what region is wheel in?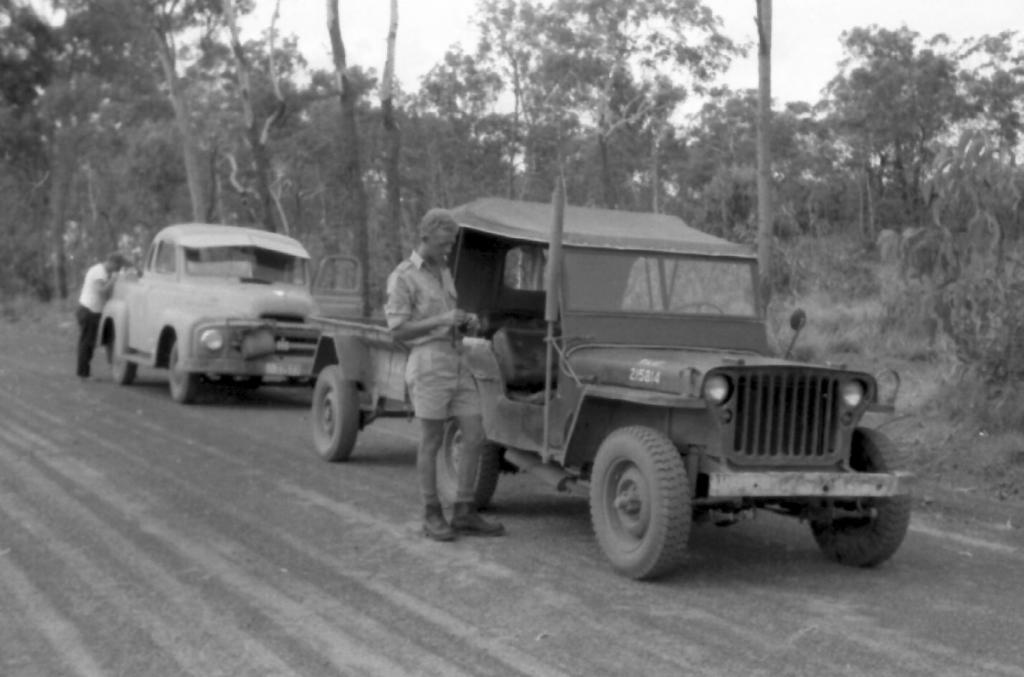
crop(438, 418, 500, 510).
